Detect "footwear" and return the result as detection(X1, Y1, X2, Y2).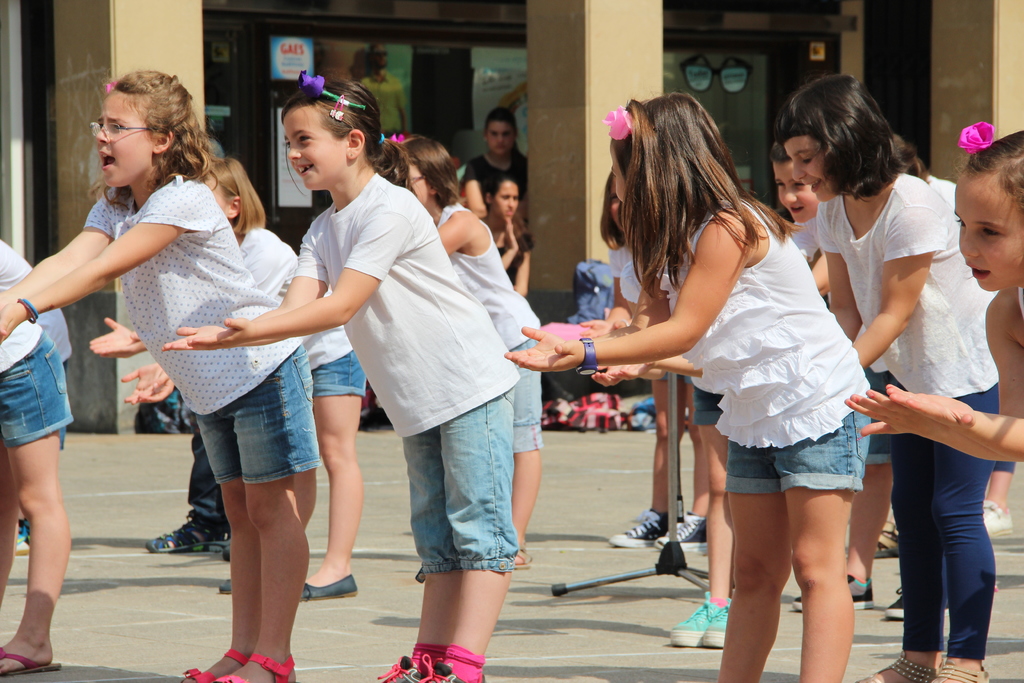
detection(701, 603, 734, 655).
